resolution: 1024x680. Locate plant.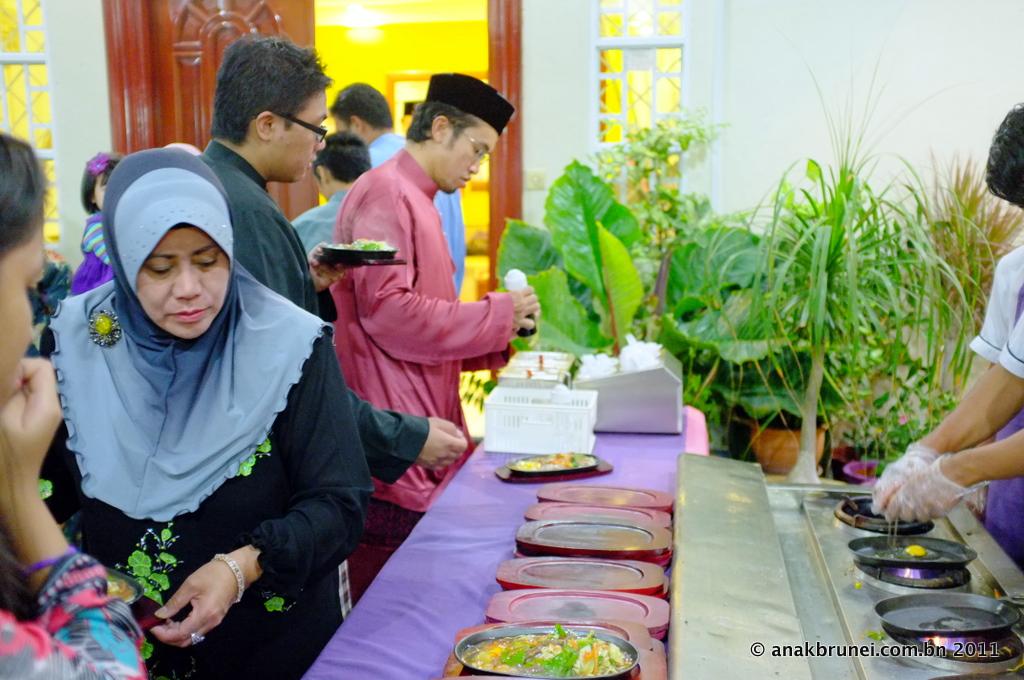
BBox(490, 158, 652, 356).
